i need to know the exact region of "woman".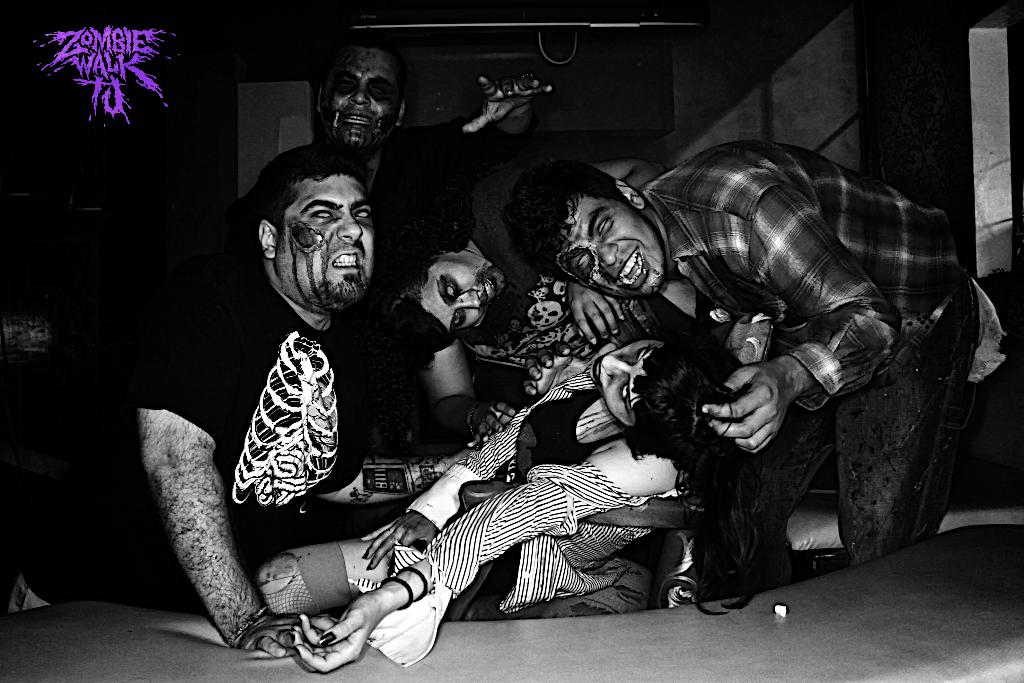
Region: (left=244, top=335, right=737, bottom=673).
